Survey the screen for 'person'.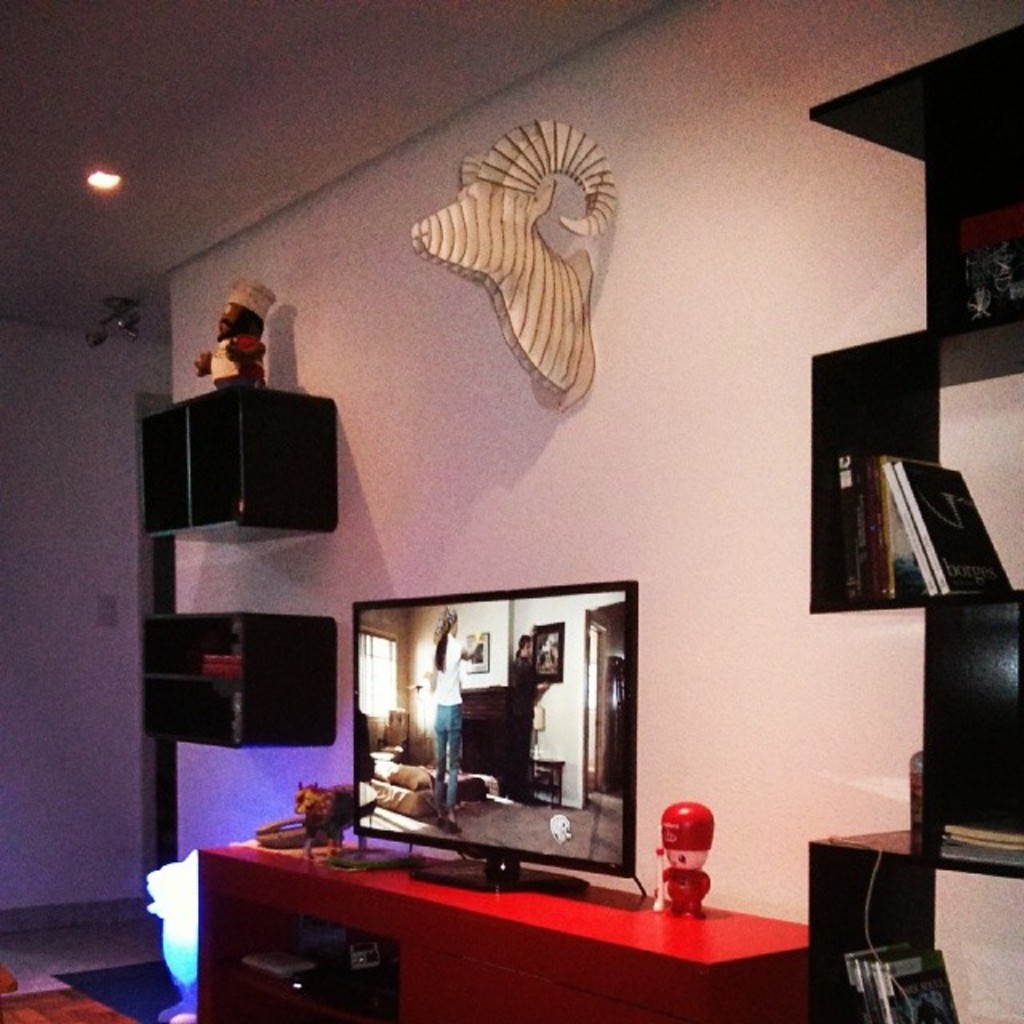
Survey found: <box>184,294,277,414</box>.
